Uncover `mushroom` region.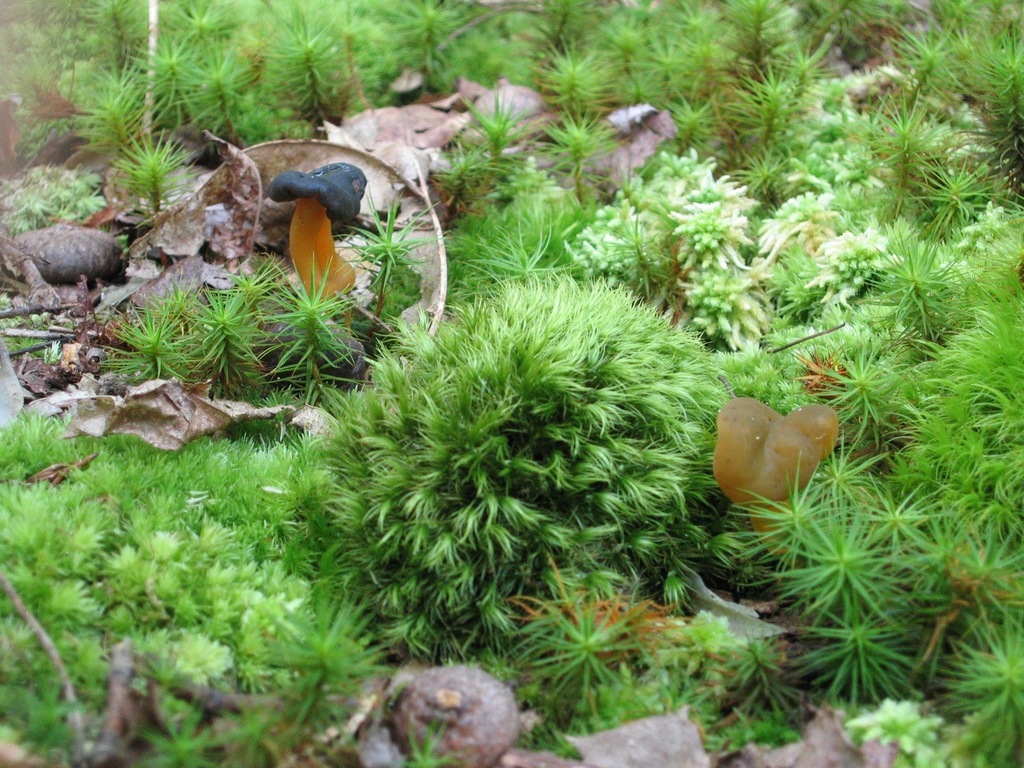
Uncovered: (265, 159, 366, 302).
